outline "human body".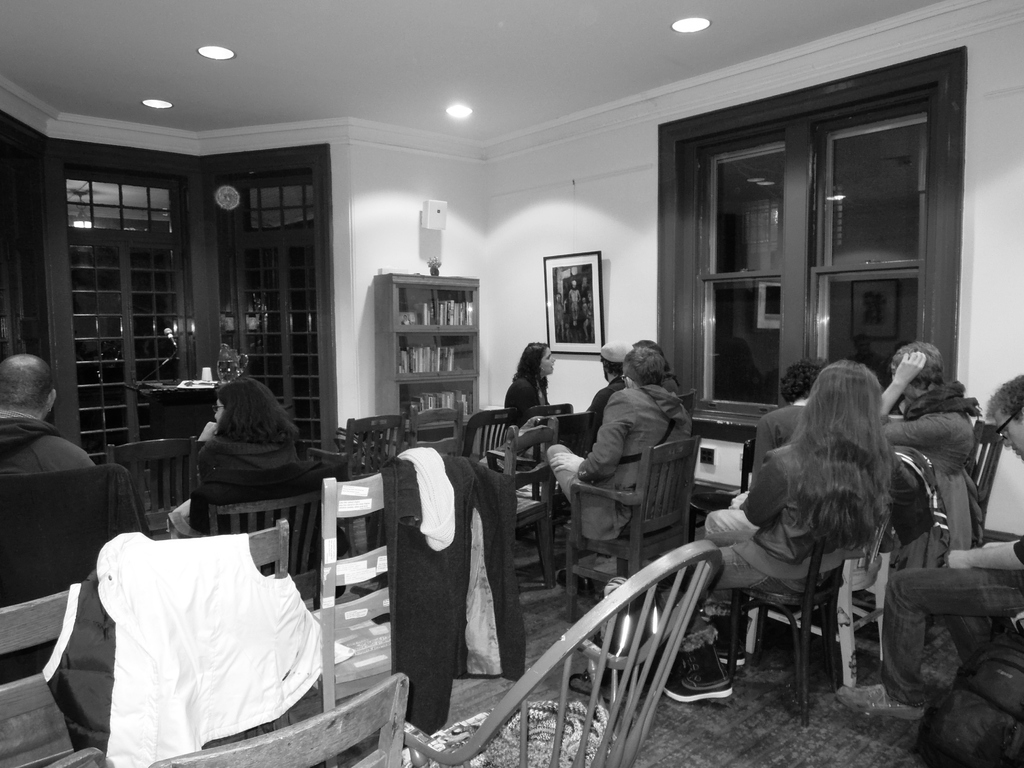
Outline: x1=832, y1=538, x2=1023, y2=717.
